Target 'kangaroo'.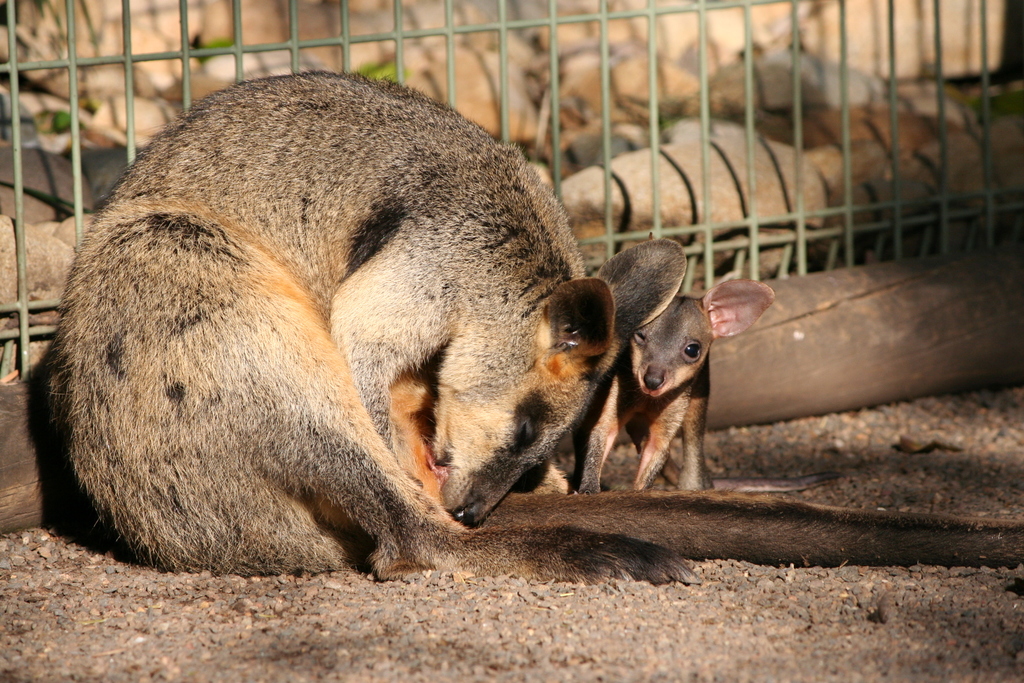
Target region: BBox(46, 69, 1023, 582).
